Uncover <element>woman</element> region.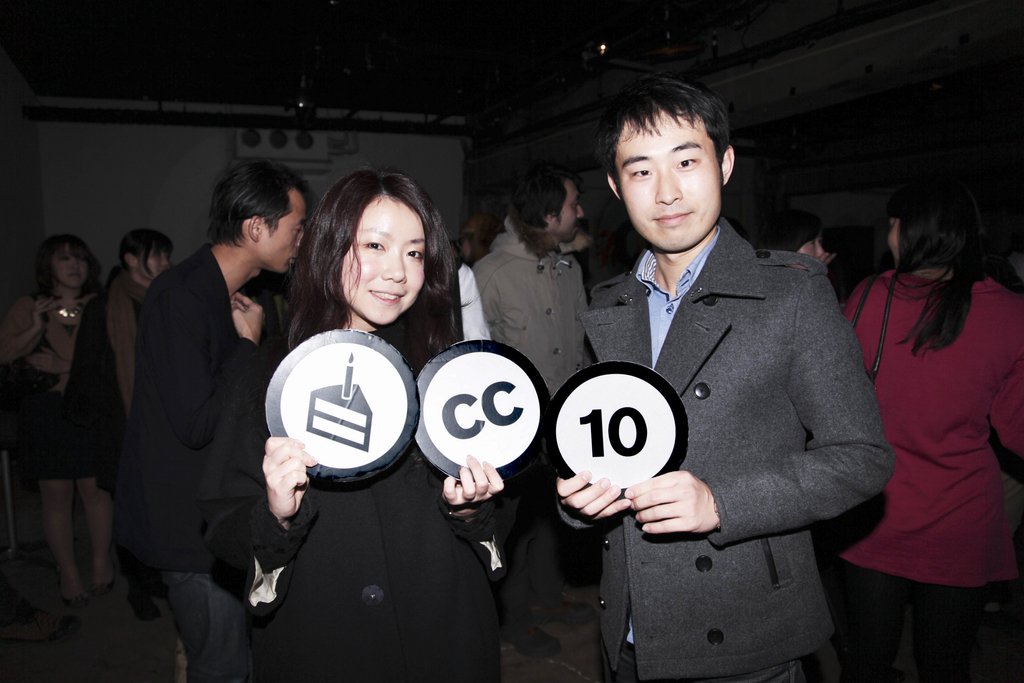
Uncovered: (x1=836, y1=140, x2=1023, y2=664).
